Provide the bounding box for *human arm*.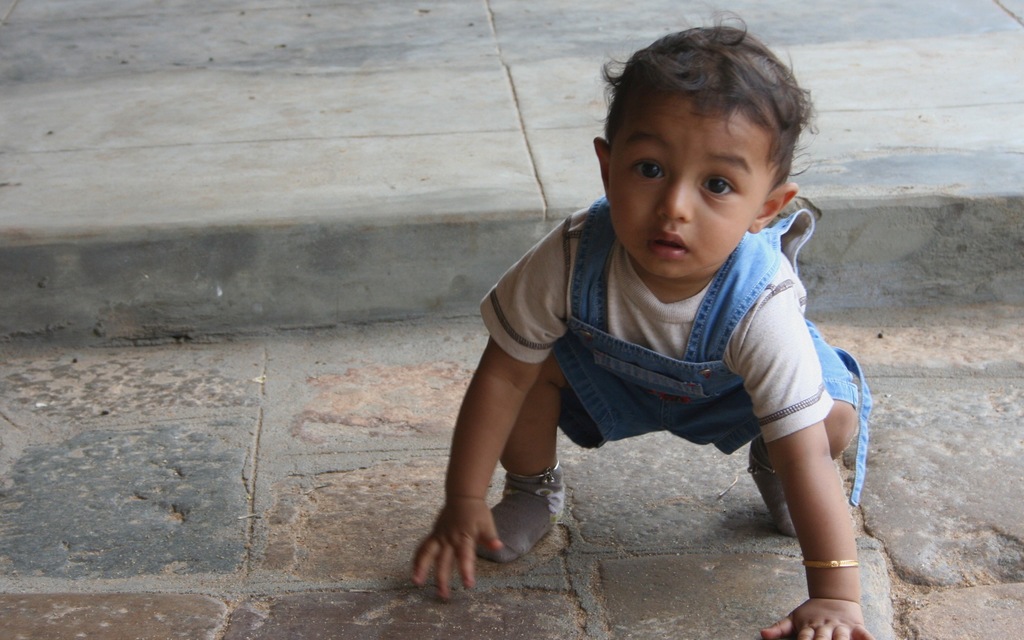
733:292:875:639.
